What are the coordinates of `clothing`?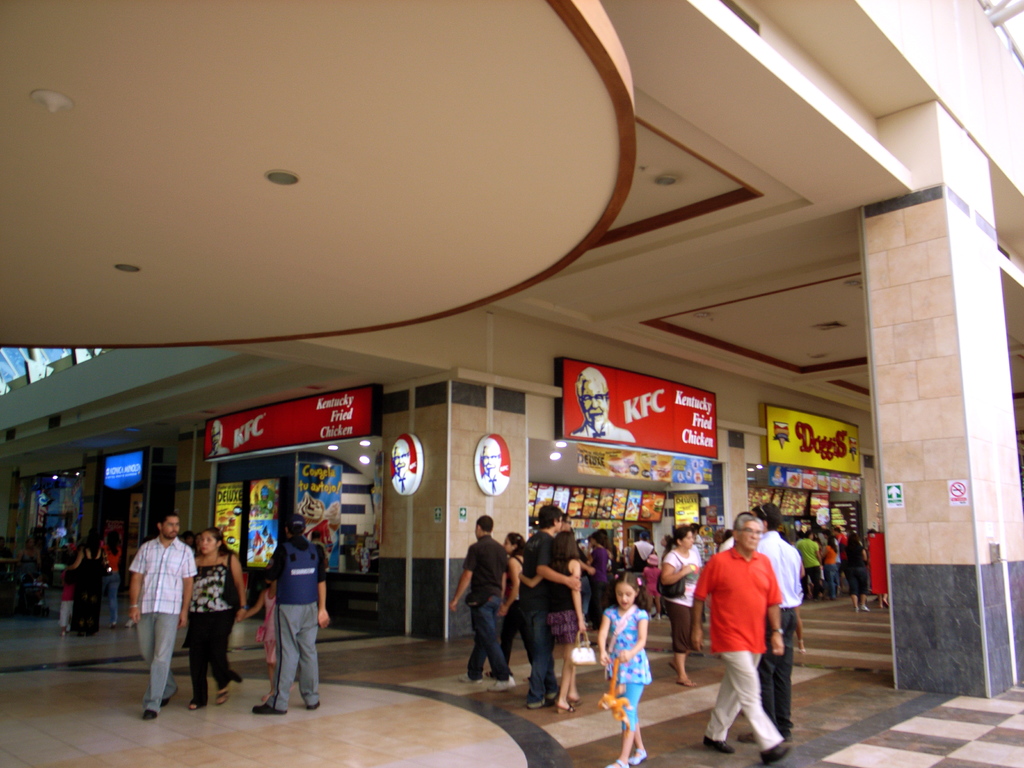
108, 544, 127, 621.
